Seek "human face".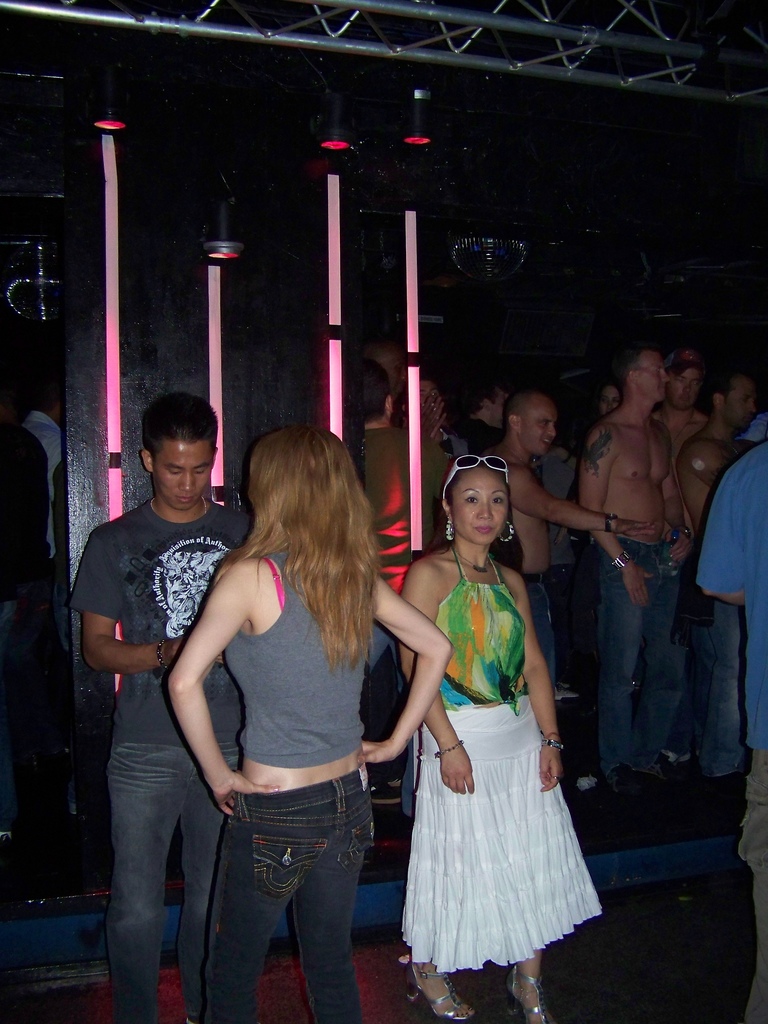
449:467:504:543.
